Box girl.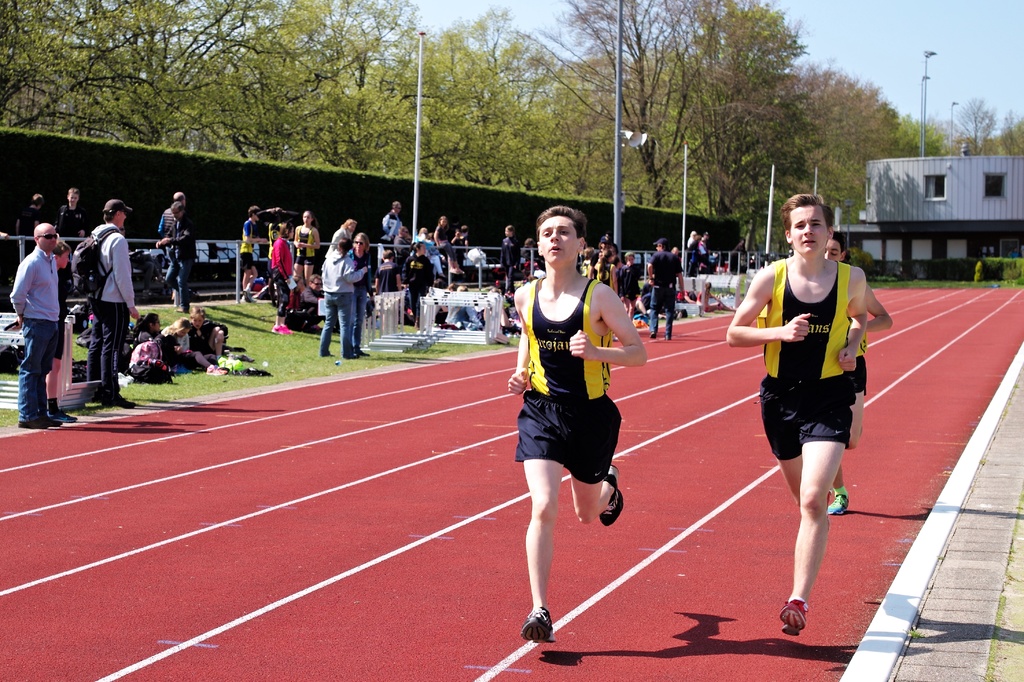
region(161, 317, 225, 375).
